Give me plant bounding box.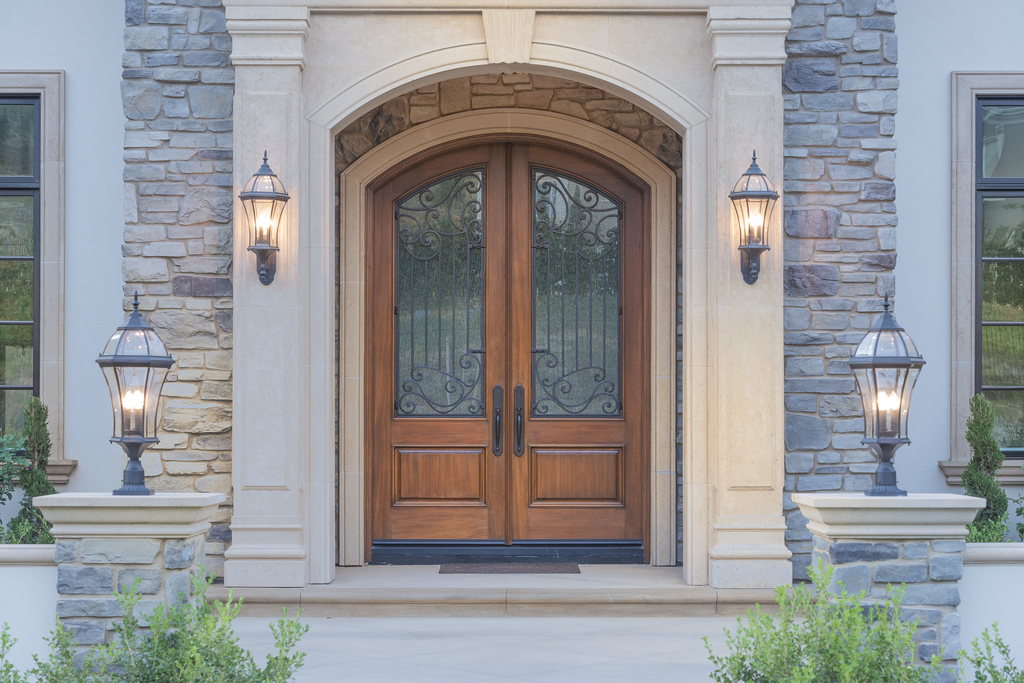
BBox(963, 391, 1011, 544).
